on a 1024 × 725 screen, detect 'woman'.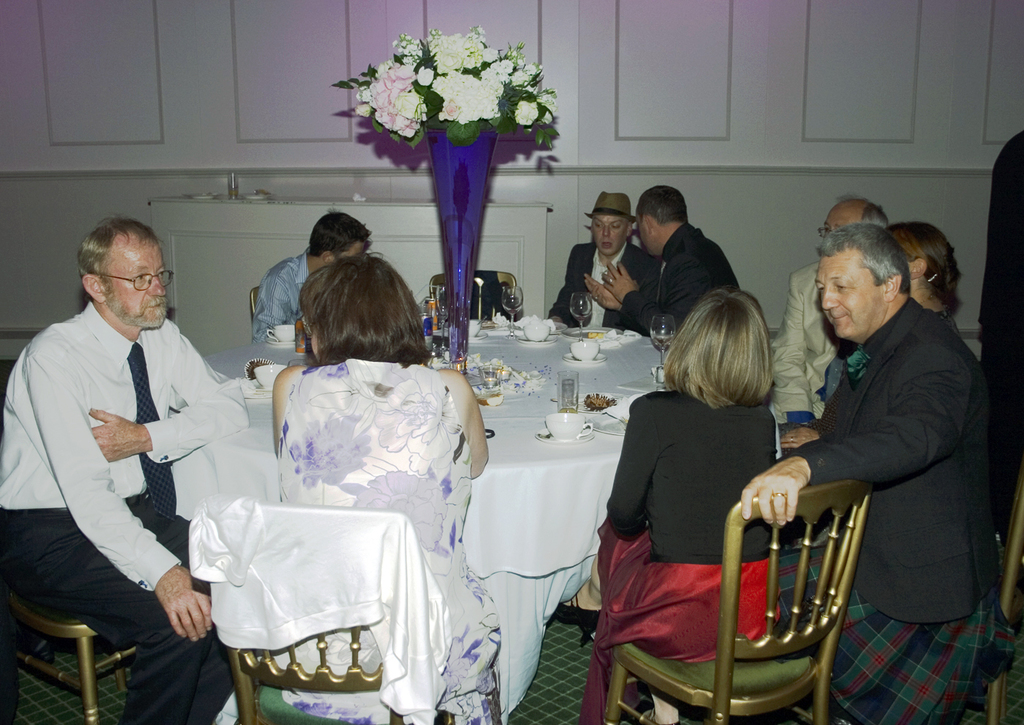
880, 220, 965, 341.
